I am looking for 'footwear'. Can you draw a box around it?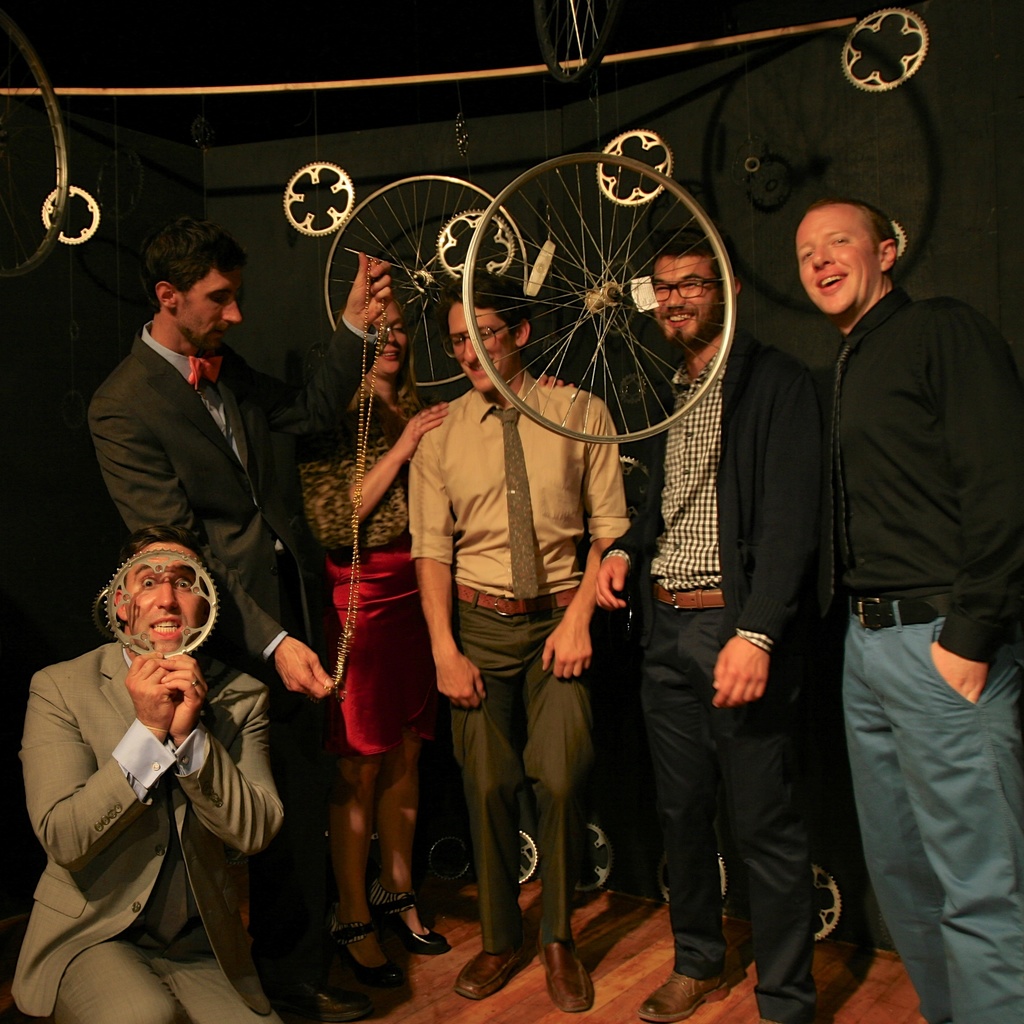
Sure, the bounding box is 545,942,589,1004.
